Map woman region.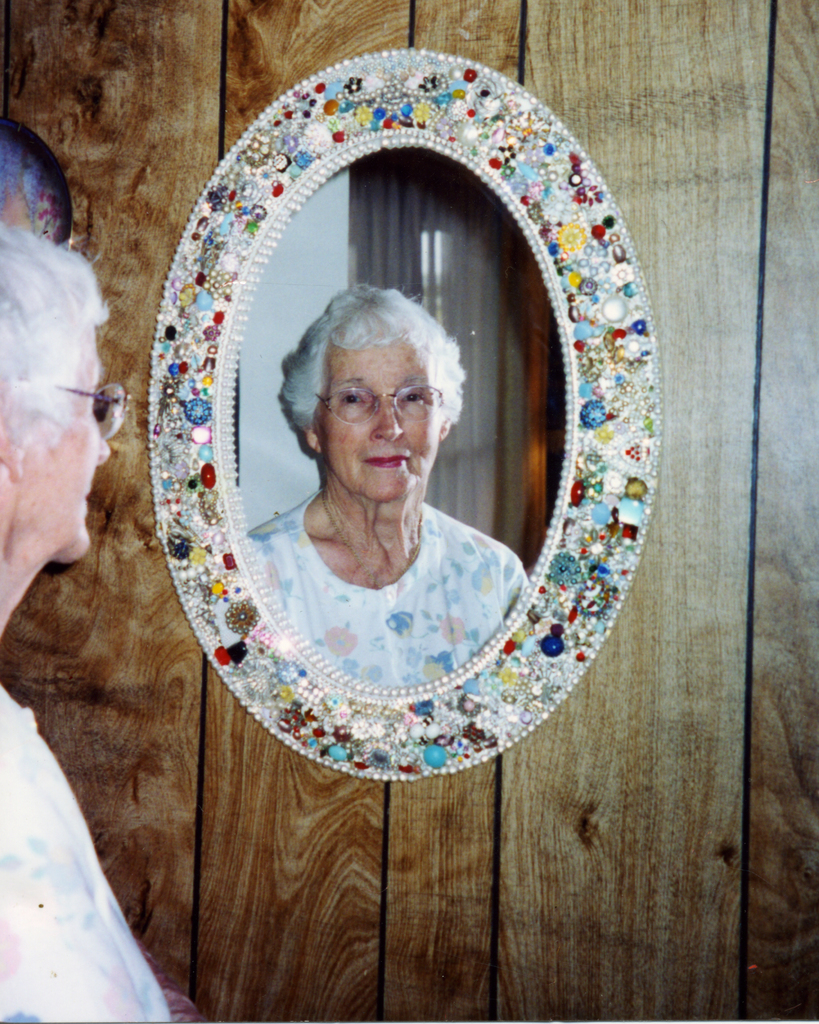
Mapped to <box>0,219,176,1023</box>.
